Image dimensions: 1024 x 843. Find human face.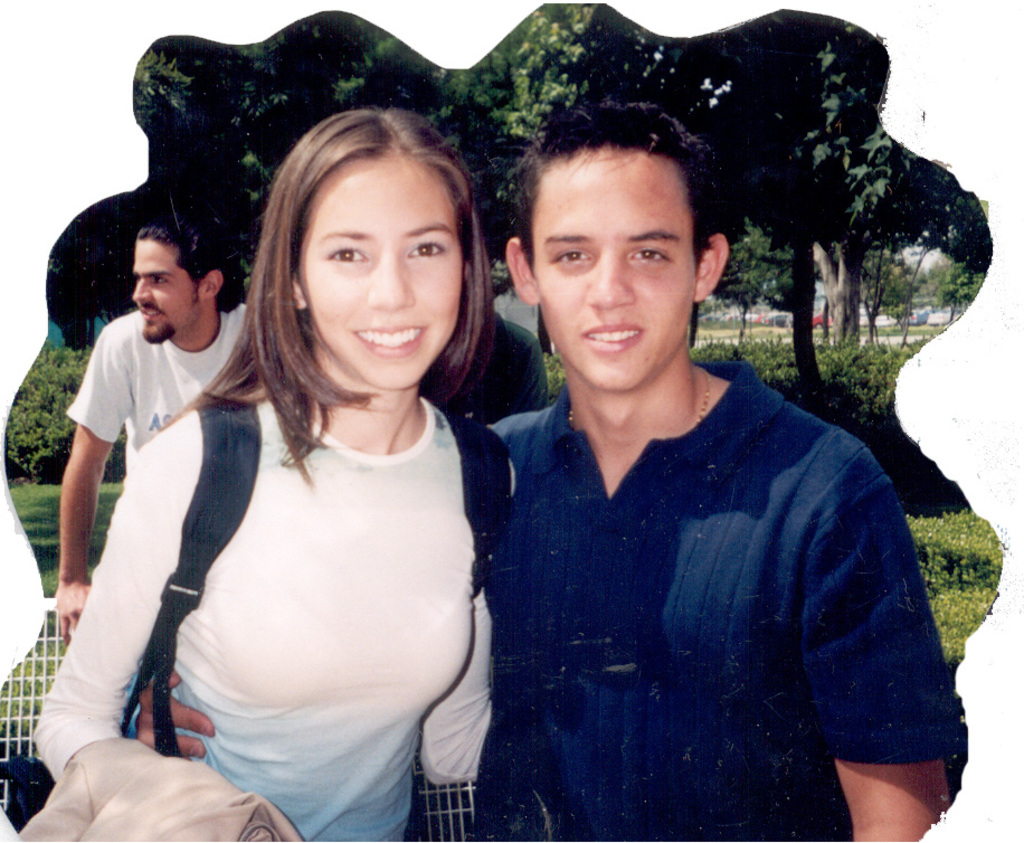
detection(294, 152, 465, 389).
